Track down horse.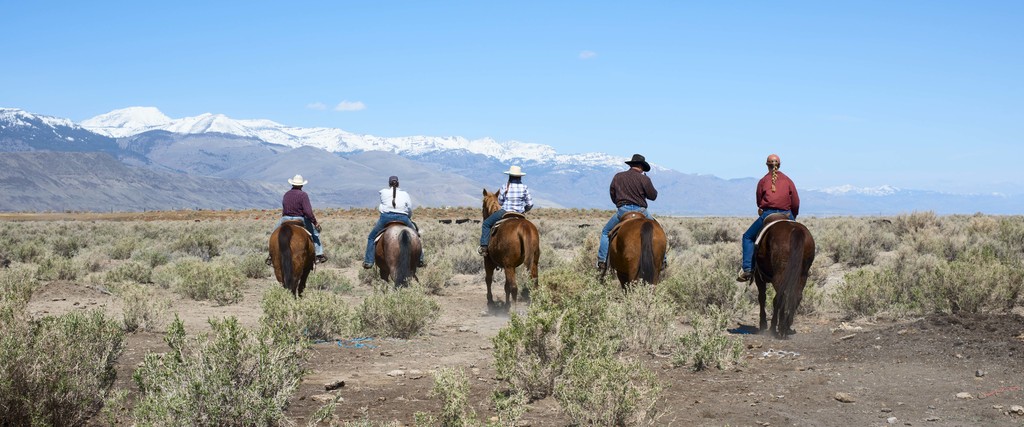
Tracked to box(752, 216, 818, 335).
